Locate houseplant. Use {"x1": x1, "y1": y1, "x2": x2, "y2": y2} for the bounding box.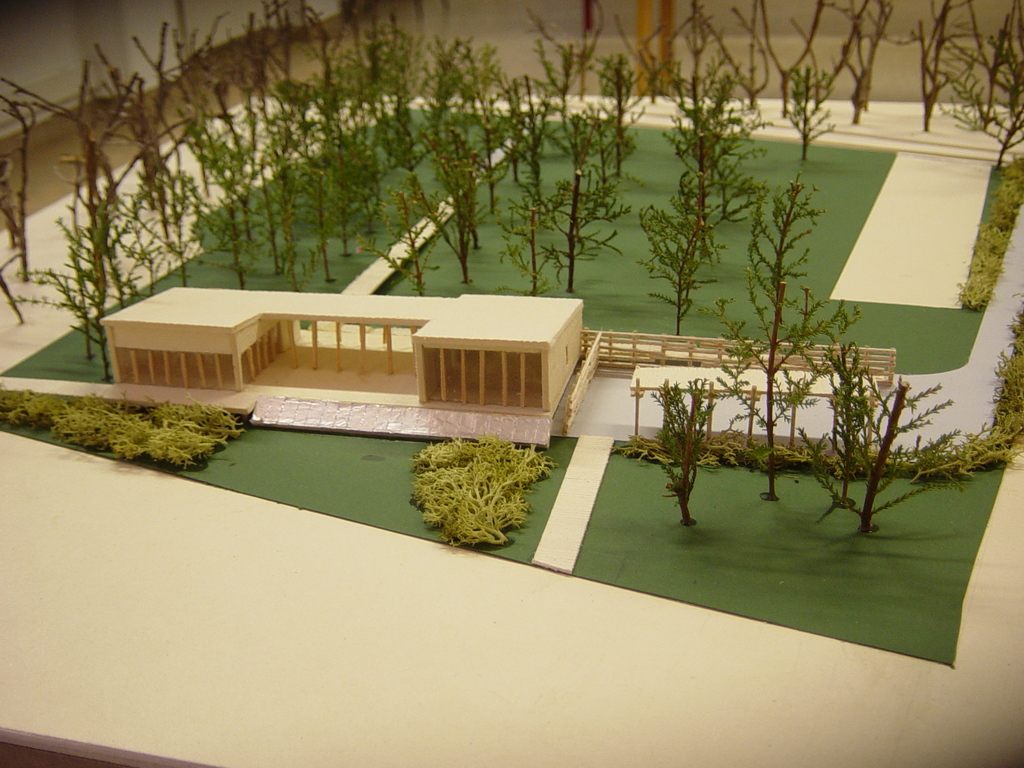
{"x1": 392, "y1": 425, "x2": 543, "y2": 560}.
